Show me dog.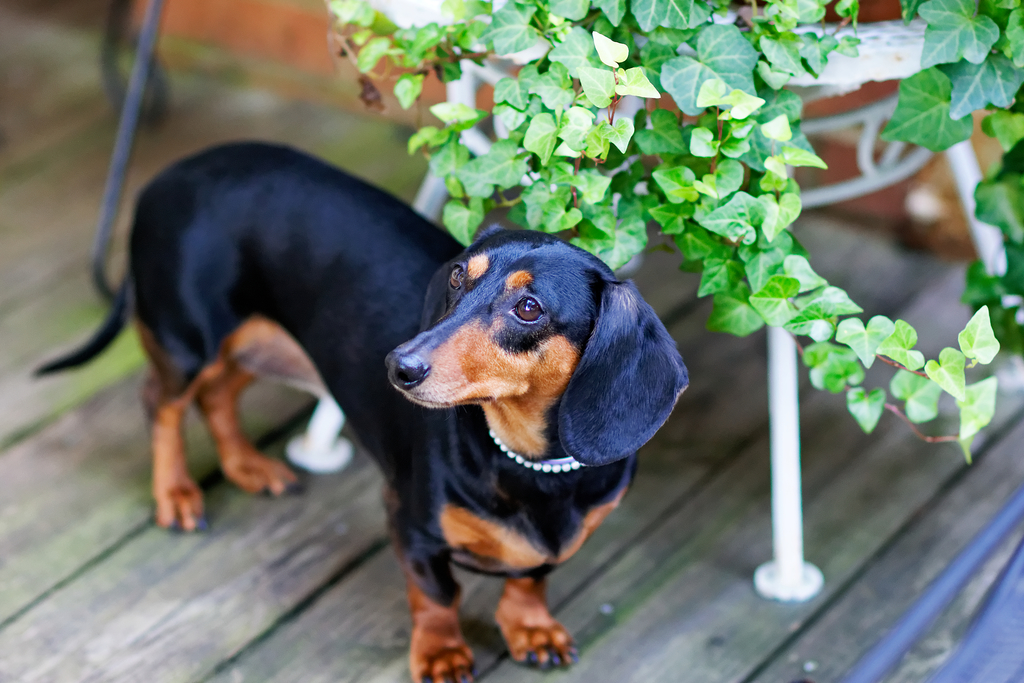
dog is here: l=32, t=140, r=692, b=682.
